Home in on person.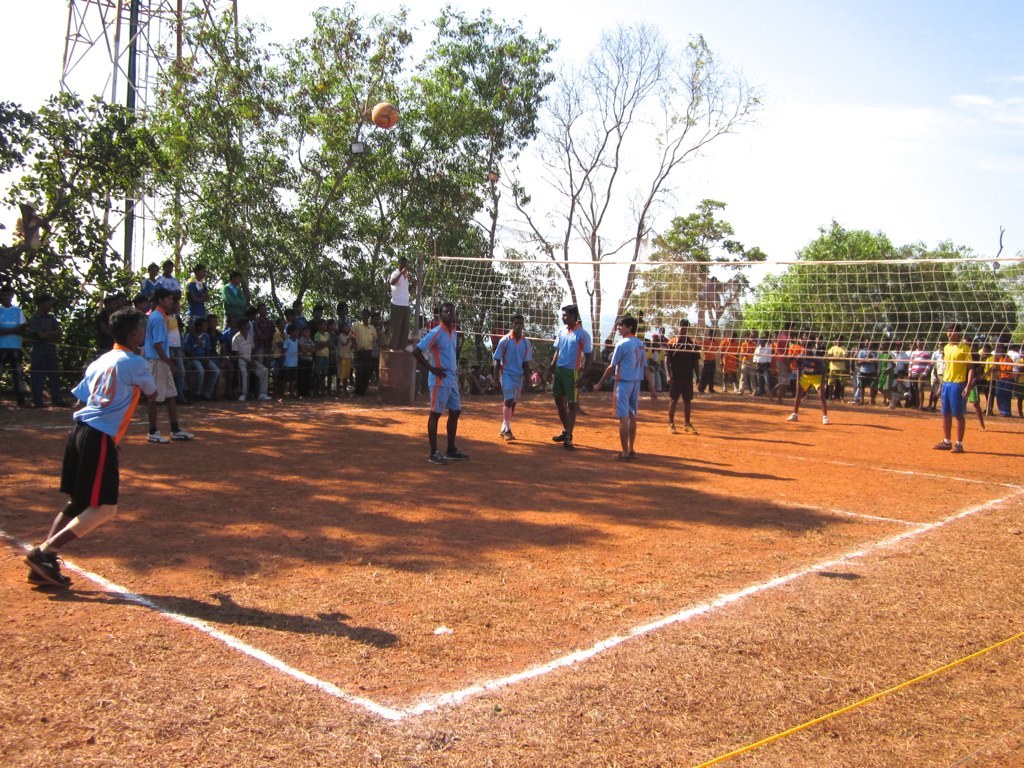
Homed in at 468:364:491:394.
